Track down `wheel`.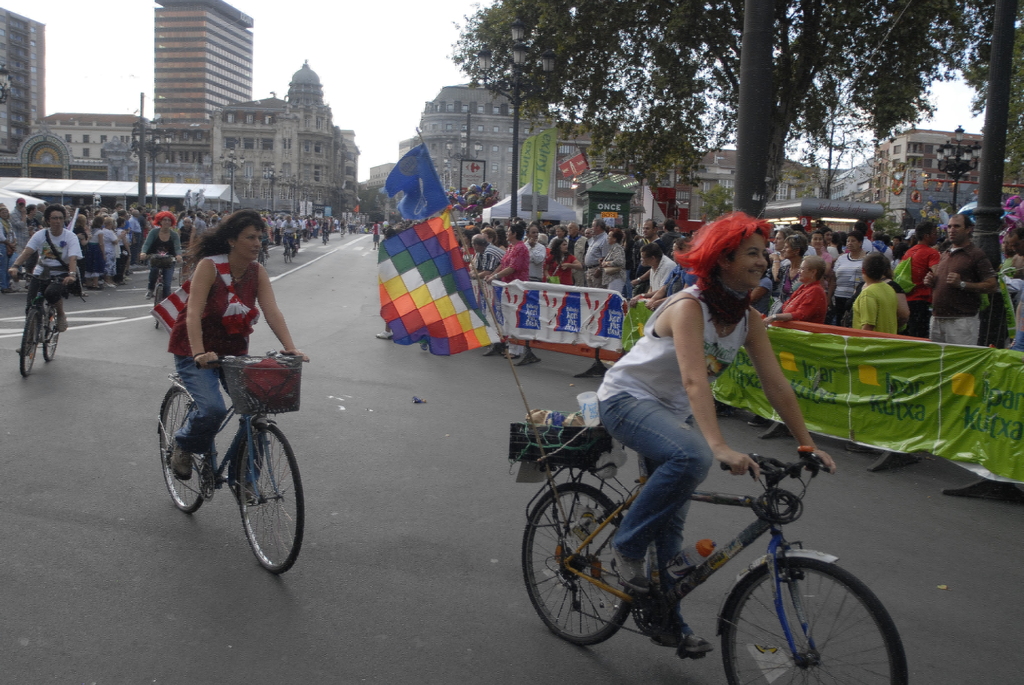
Tracked to 158, 387, 211, 514.
